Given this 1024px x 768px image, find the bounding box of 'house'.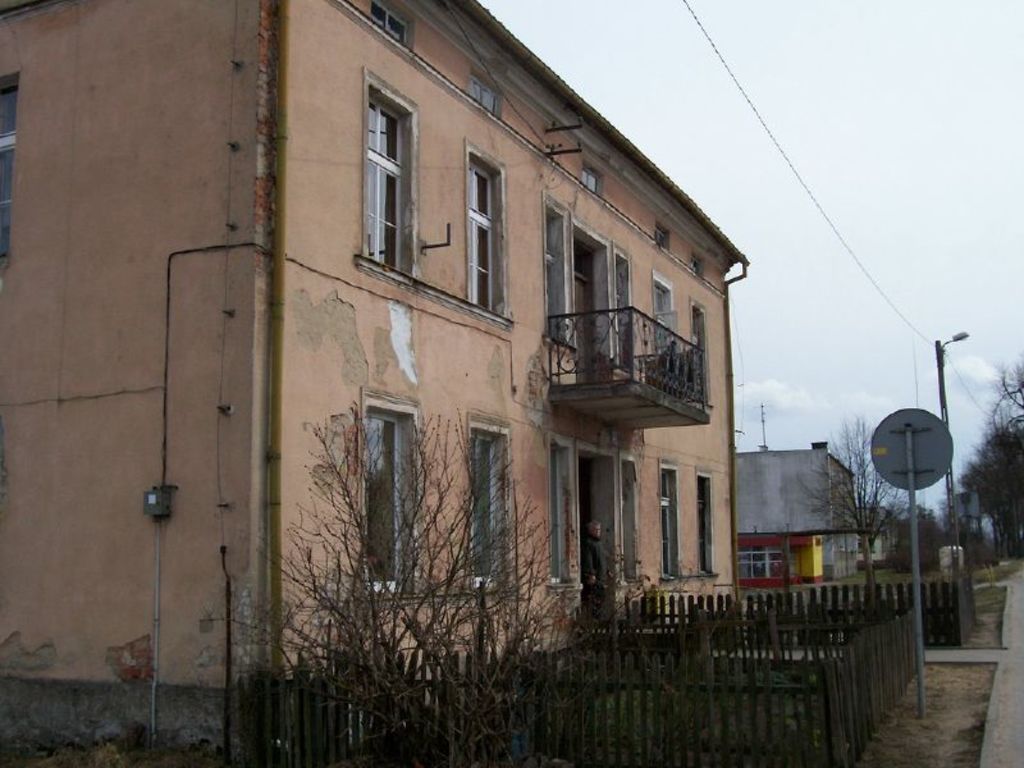
(x1=731, y1=442, x2=856, y2=585).
